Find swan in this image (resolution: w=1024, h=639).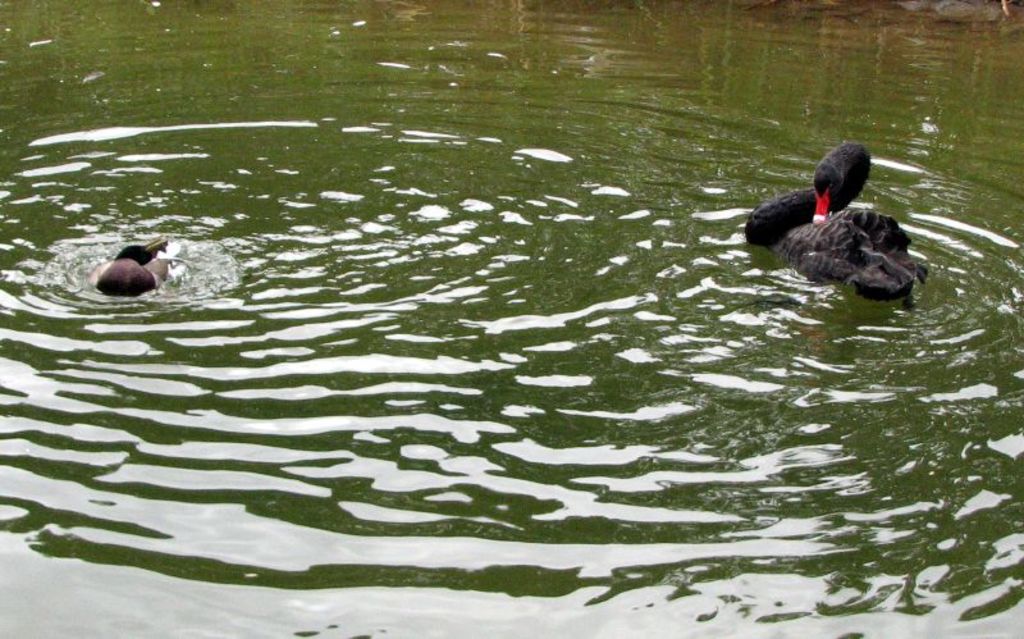
pyautogui.locateOnScreen(756, 140, 925, 287).
